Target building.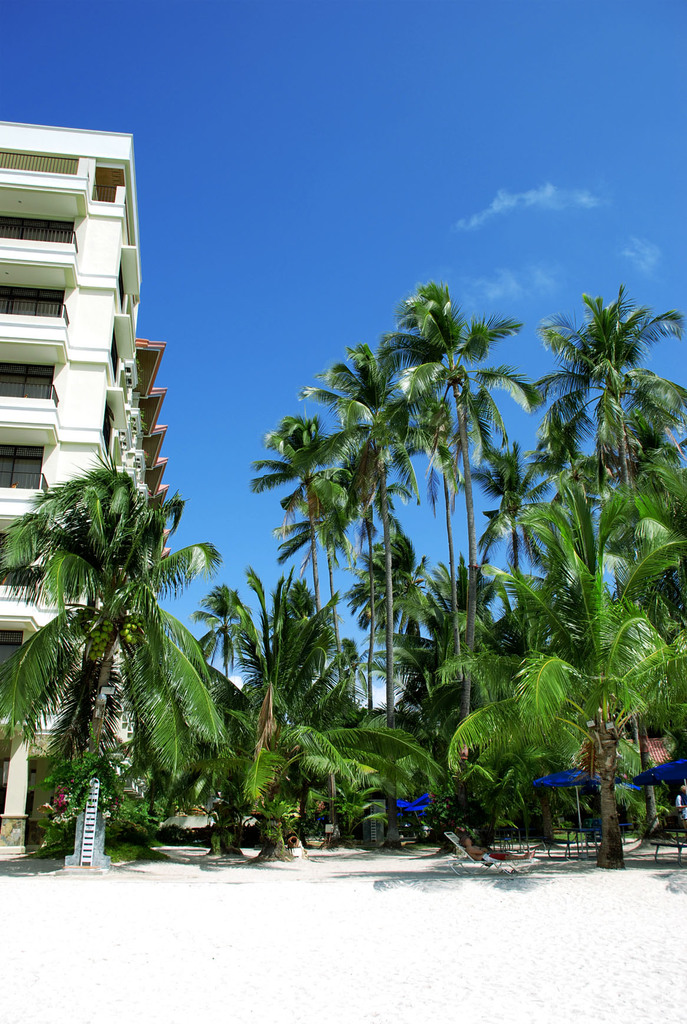
Target region: [x1=0, y1=120, x2=170, y2=846].
